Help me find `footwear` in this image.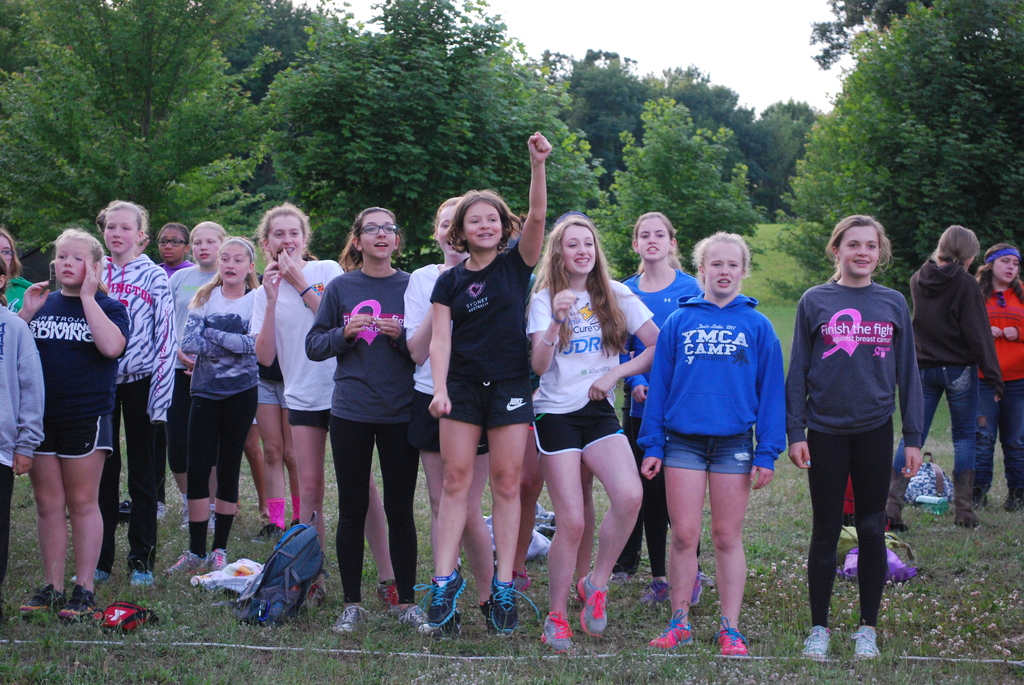
Found it: bbox=(202, 508, 214, 537).
